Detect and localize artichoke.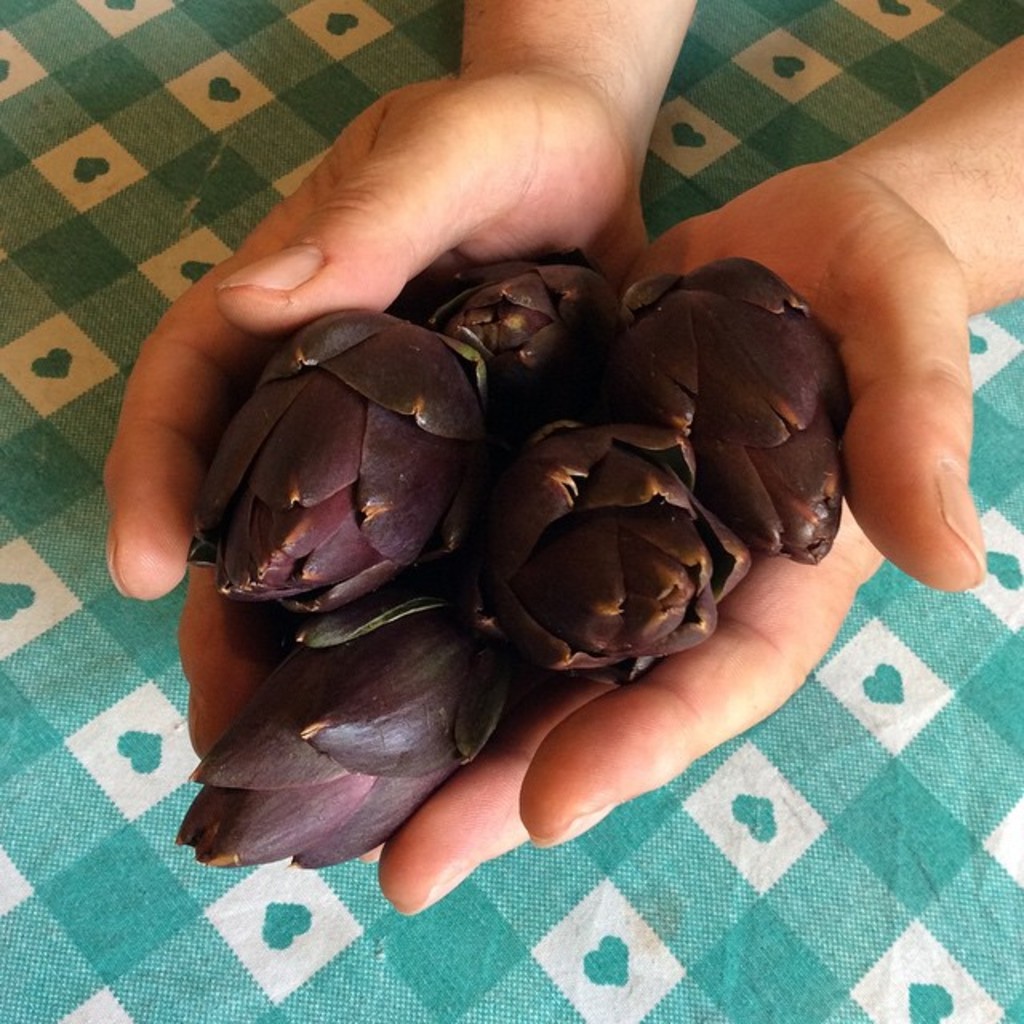
Localized at [194,288,510,646].
